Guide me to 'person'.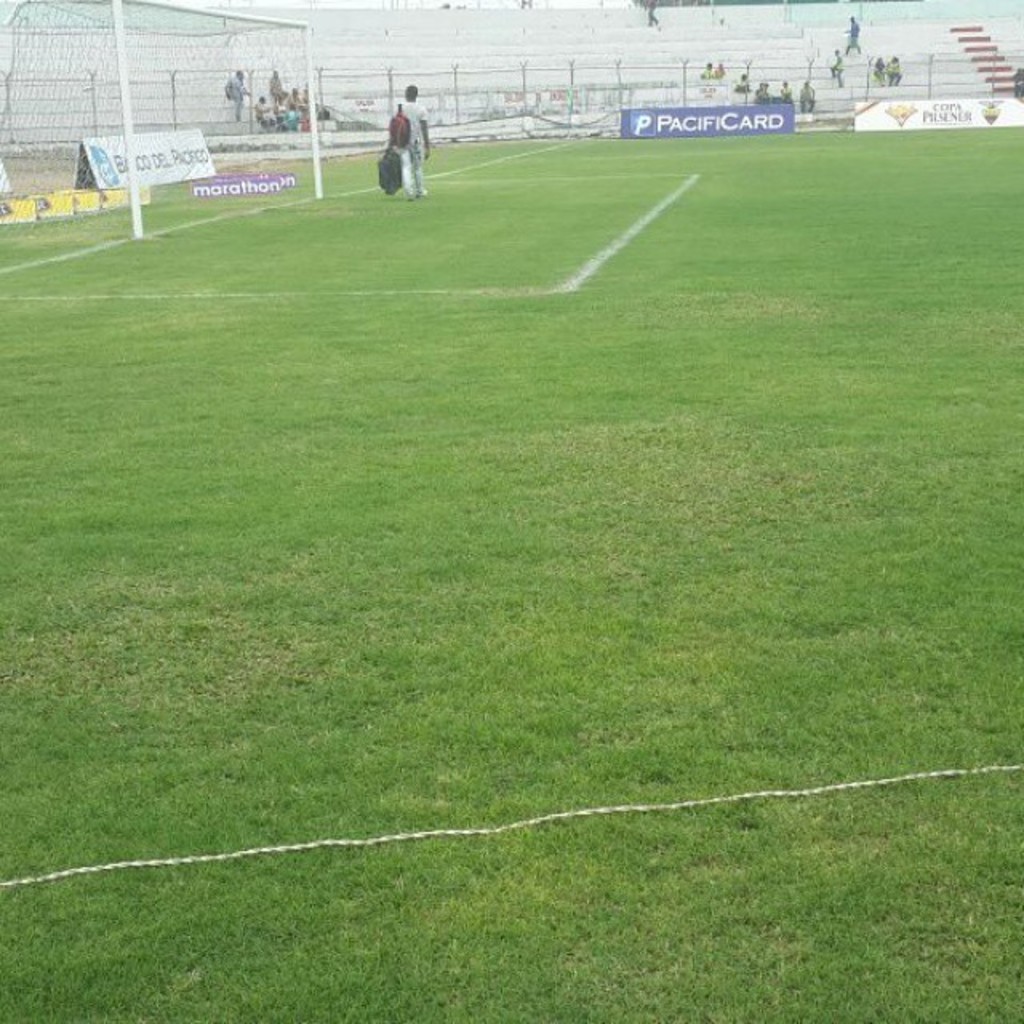
Guidance: [374,74,448,189].
